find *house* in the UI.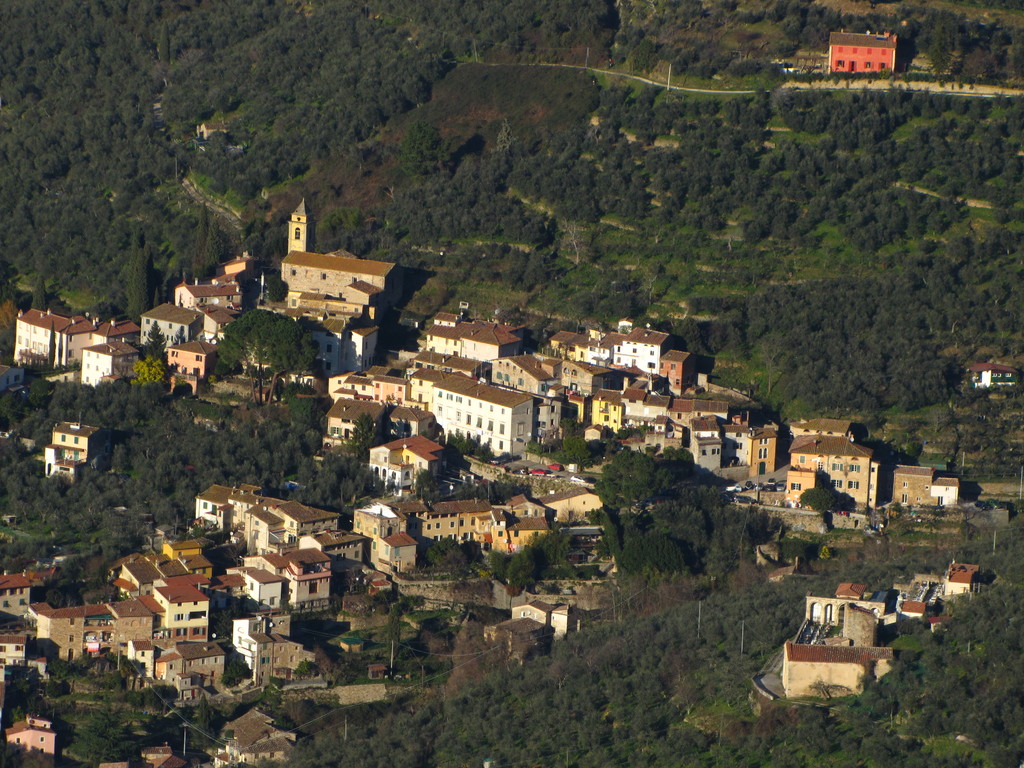
UI element at left=890, top=461, right=956, bottom=516.
